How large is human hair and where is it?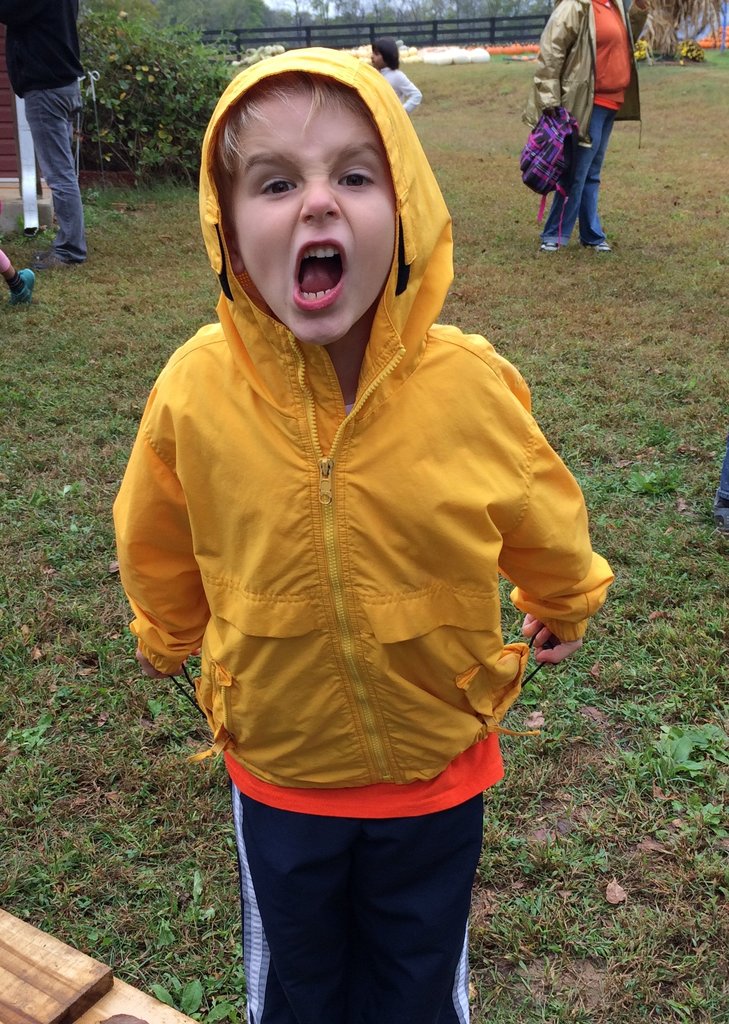
Bounding box: 371,39,399,72.
